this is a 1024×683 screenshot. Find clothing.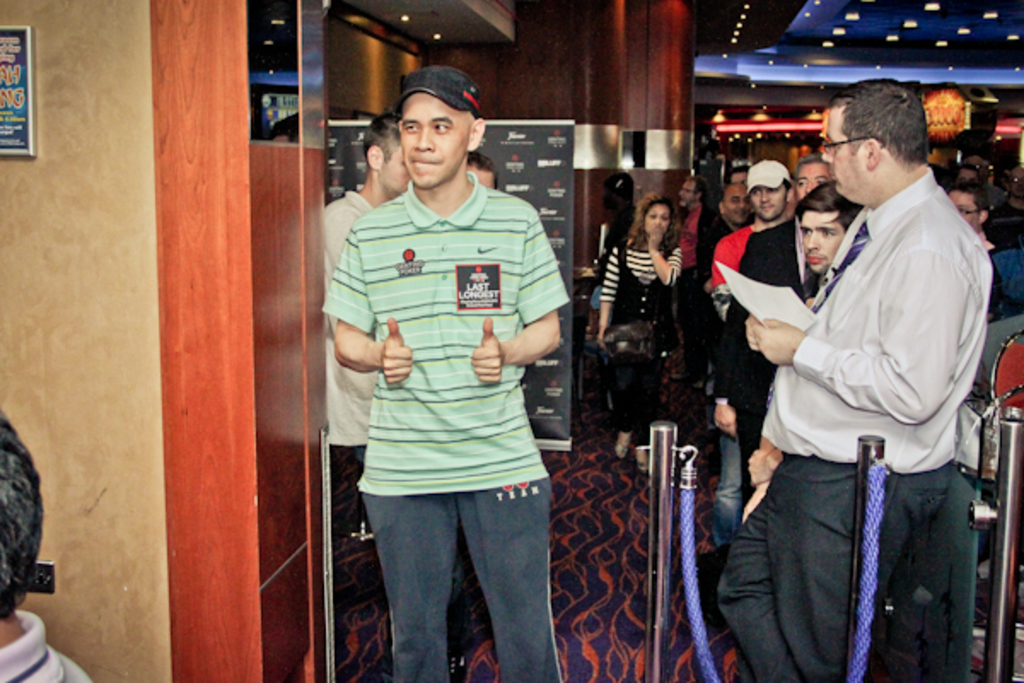
Bounding box: {"x1": 328, "y1": 188, "x2": 568, "y2": 674}.
